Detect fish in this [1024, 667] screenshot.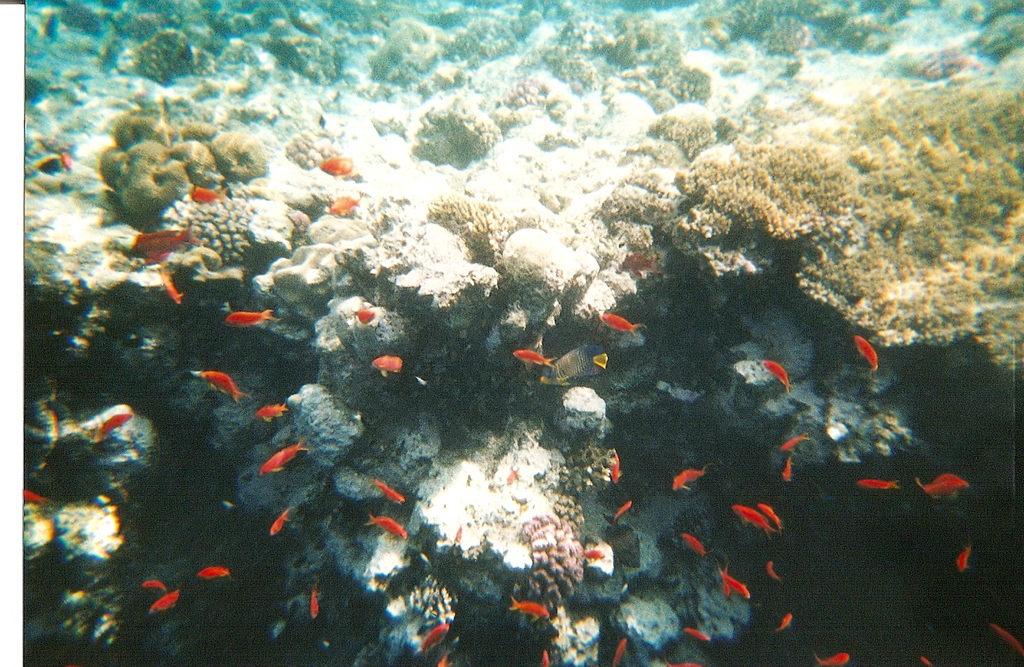
Detection: {"x1": 321, "y1": 153, "x2": 356, "y2": 178}.
